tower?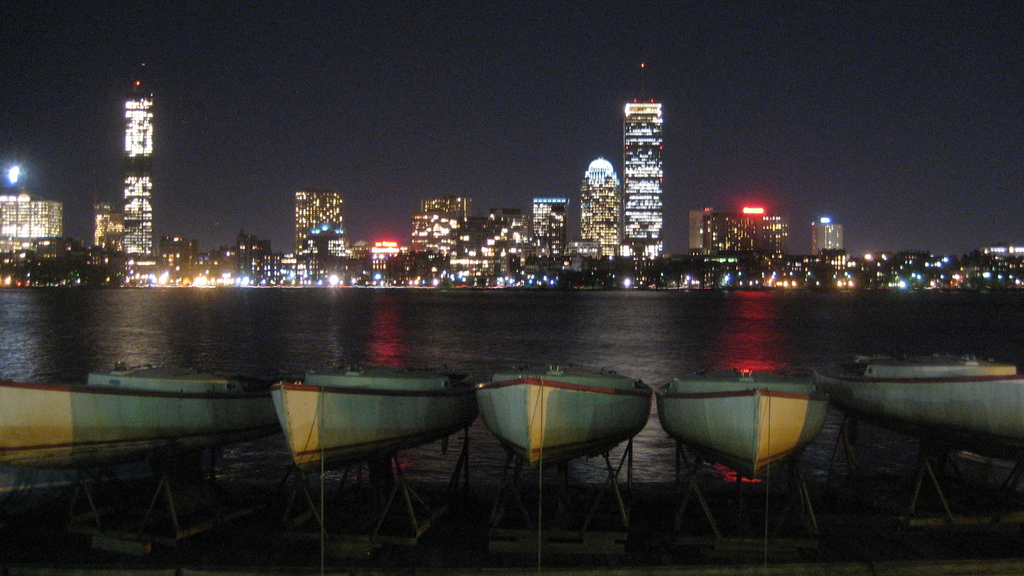
bbox=[746, 223, 785, 289]
